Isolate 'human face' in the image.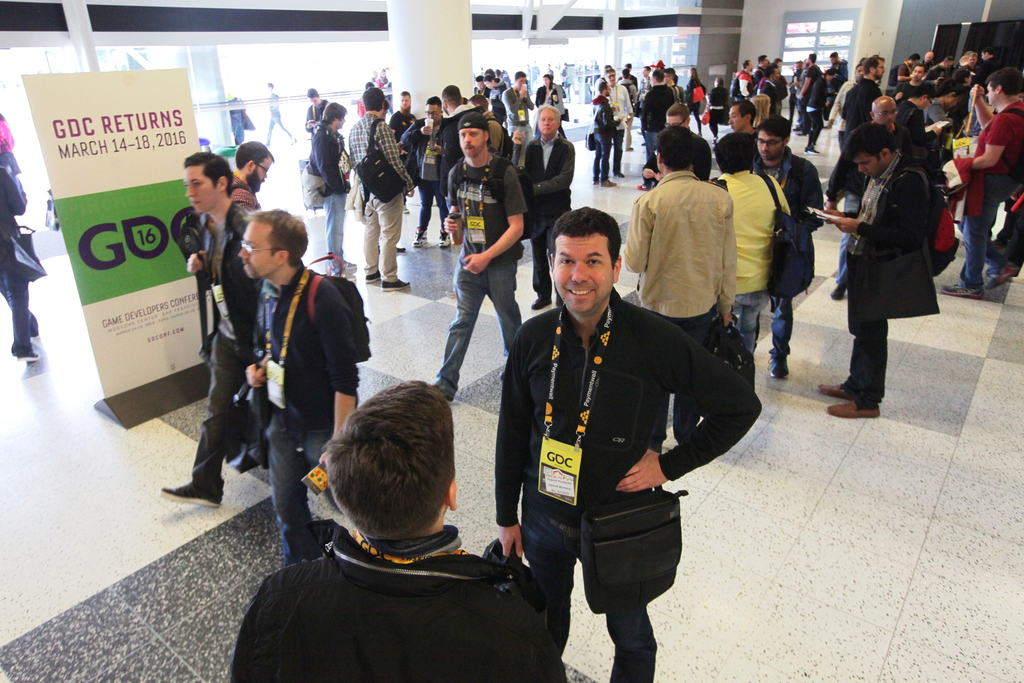
Isolated region: box(876, 102, 897, 127).
